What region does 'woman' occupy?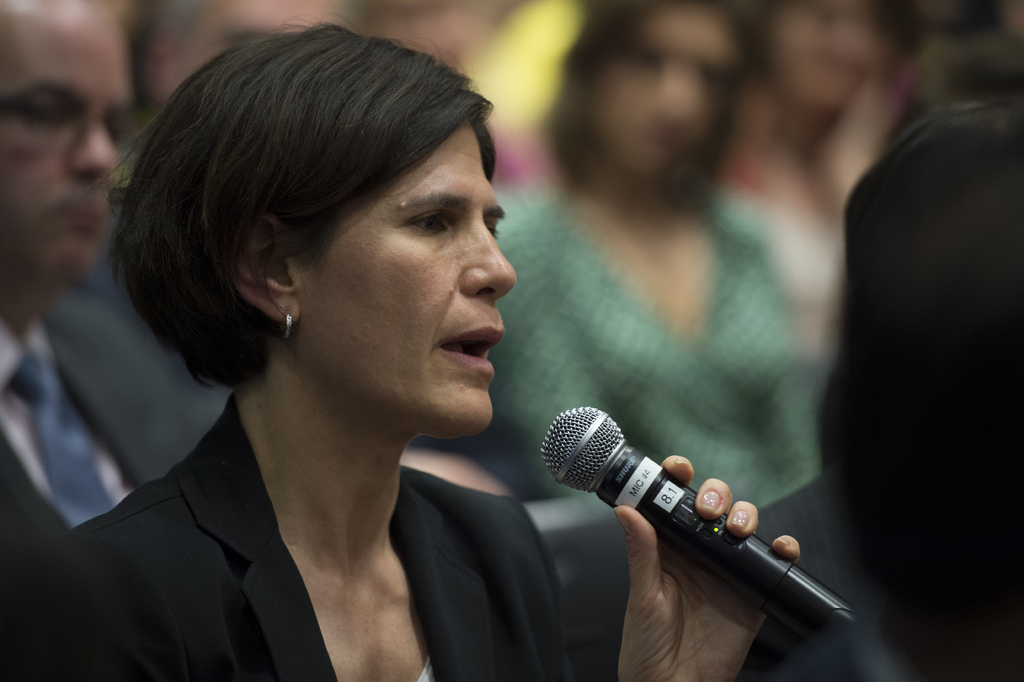
bbox=[707, 0, 918, 237].
